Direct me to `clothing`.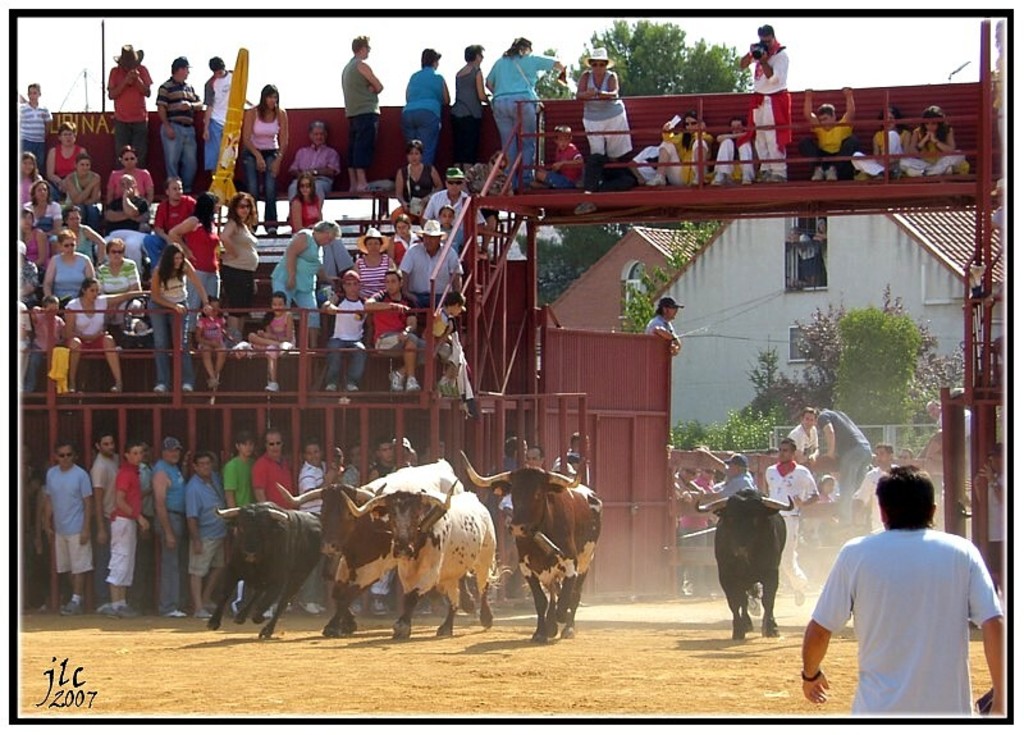
Direction: region(500, 99, 538, 164).
